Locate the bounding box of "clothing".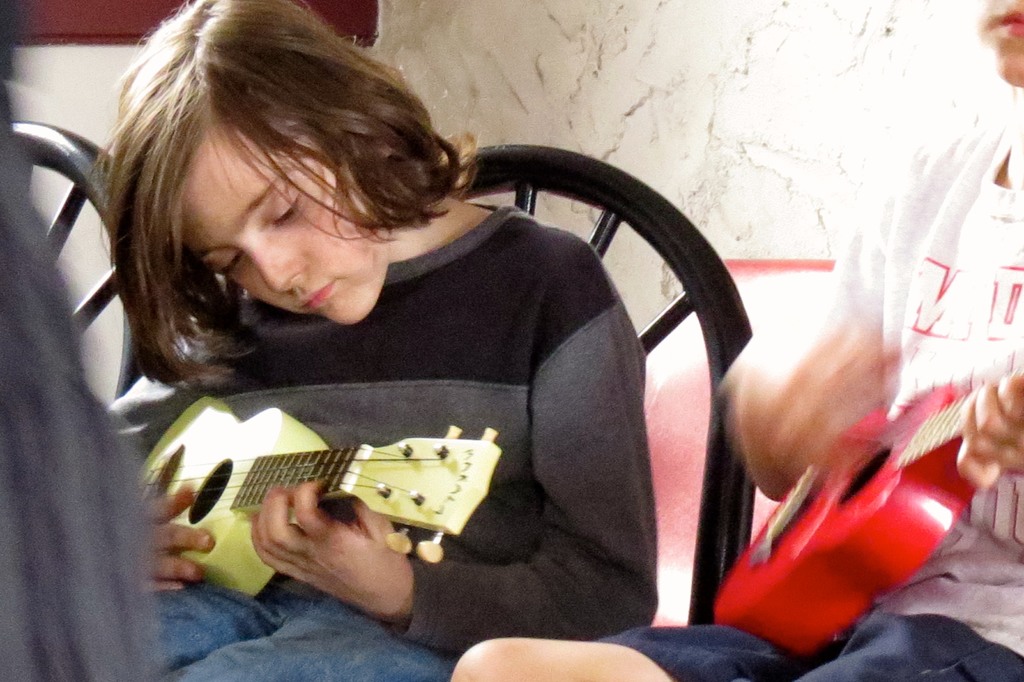
Bounding box: l=118, t=130, r=817, b=663.
